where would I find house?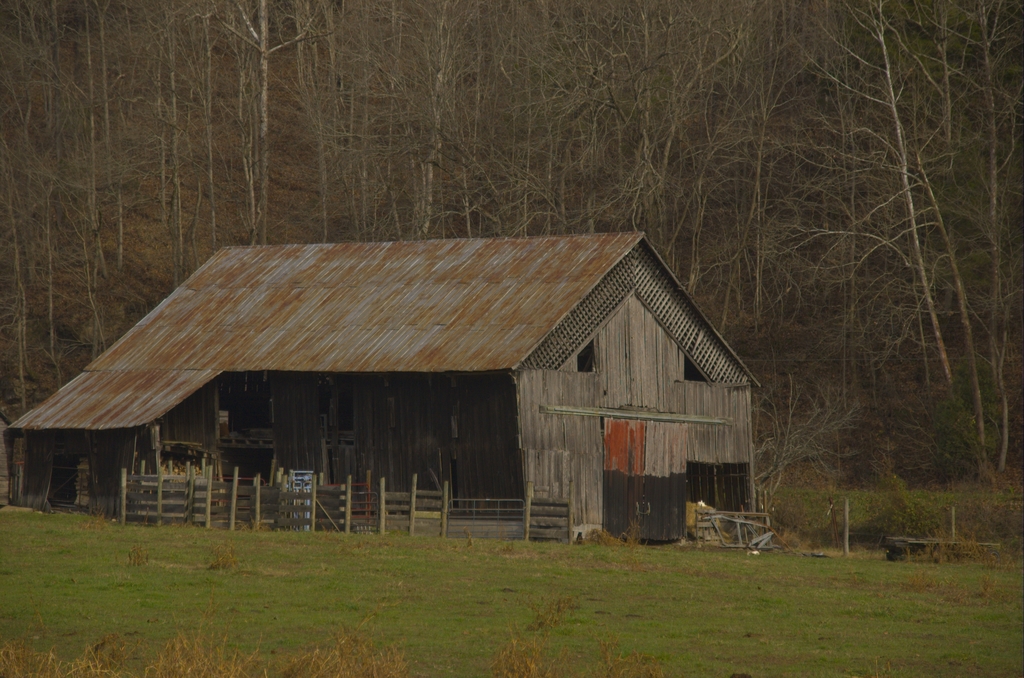
At locate(76, 202, 751, 581).
